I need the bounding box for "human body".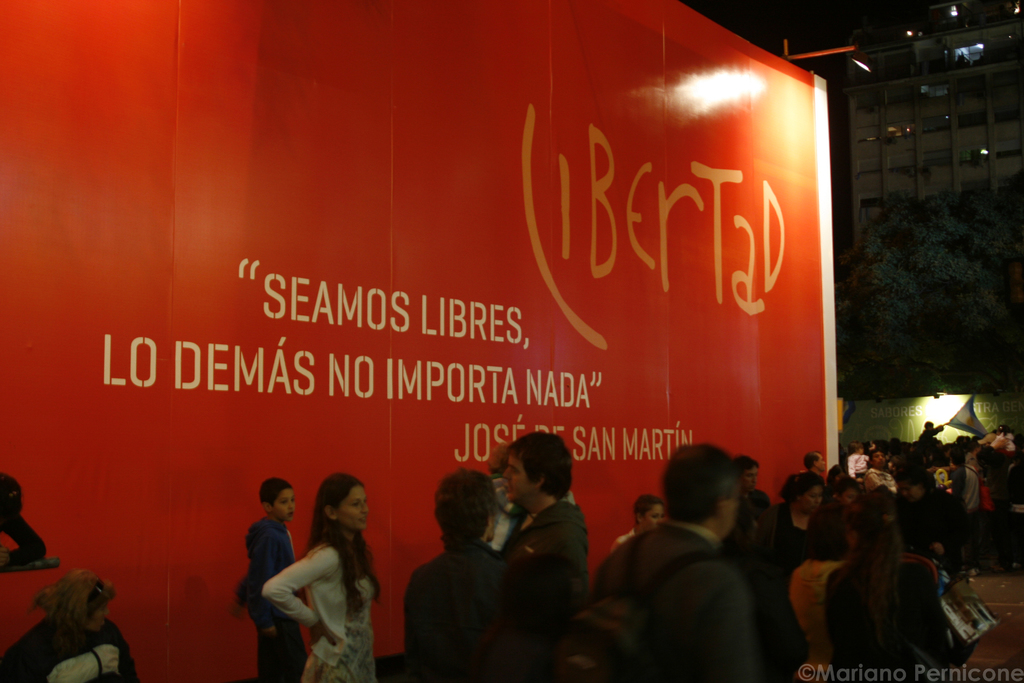
Here it is: [845, 440, 869, 477].
